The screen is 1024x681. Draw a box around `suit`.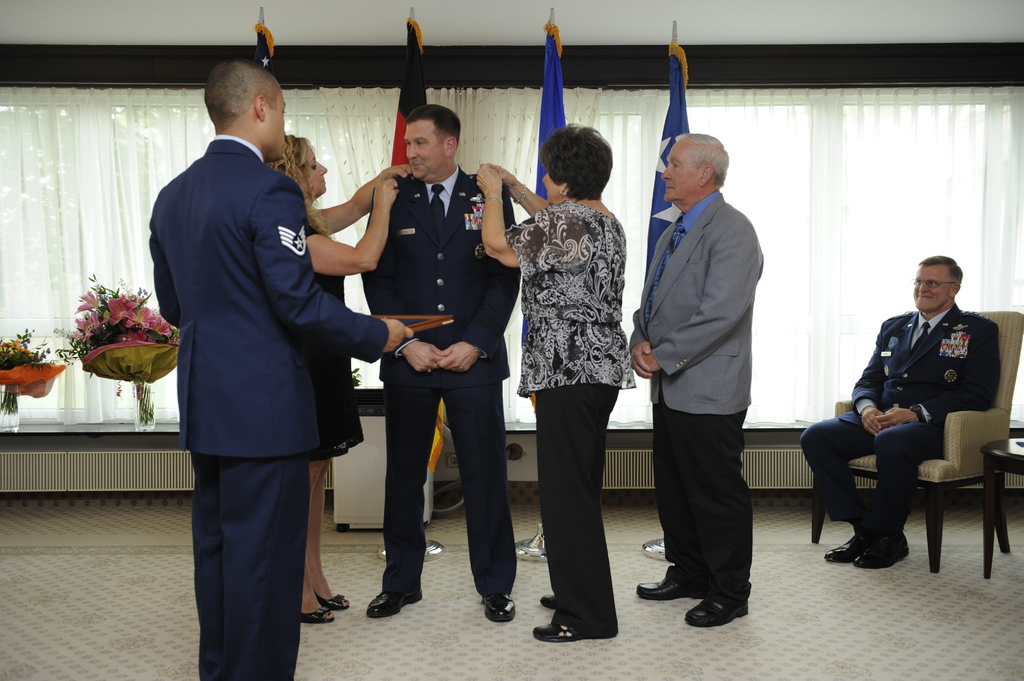
locate(639, 118, 789, 616).
